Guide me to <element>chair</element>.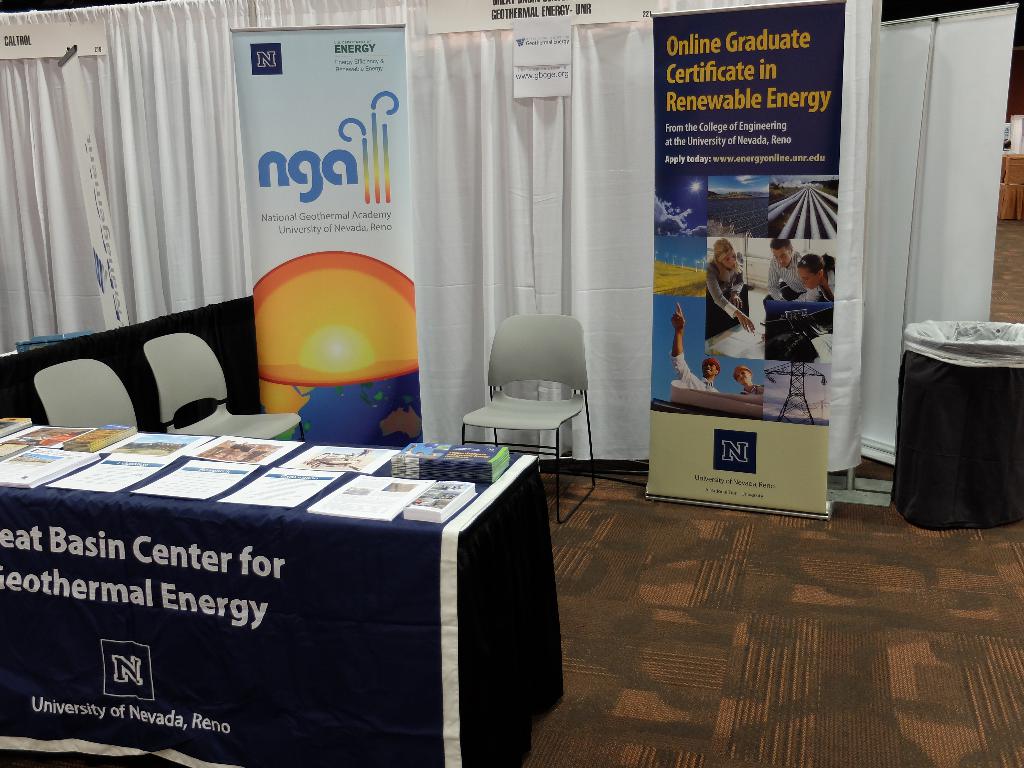
Guidance: detection(460, 316, 605, 525).
